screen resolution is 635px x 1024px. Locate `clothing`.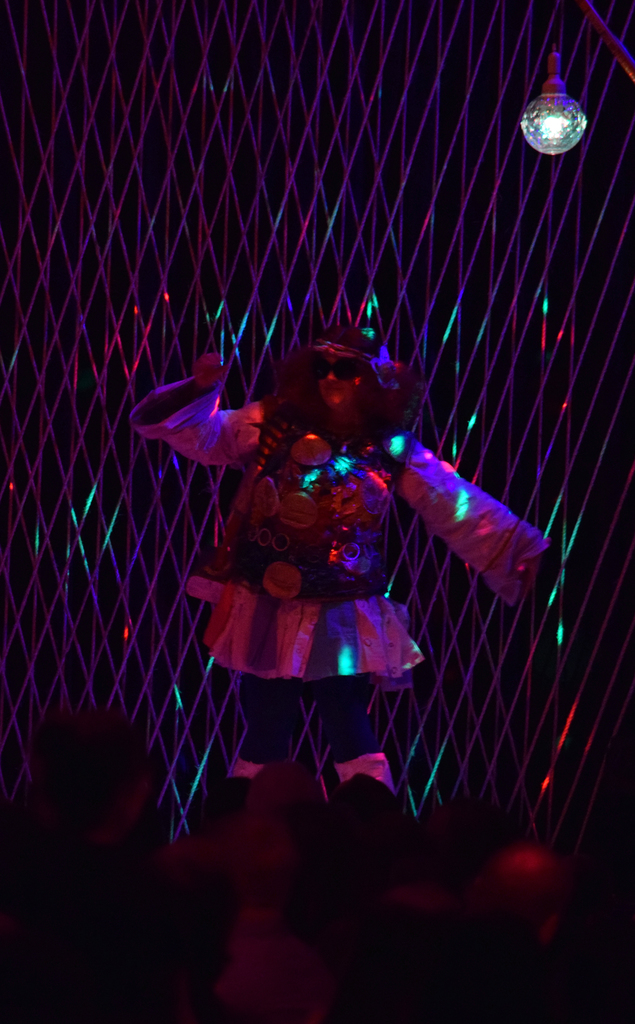
l=124, t=397, r=561, b=819.
